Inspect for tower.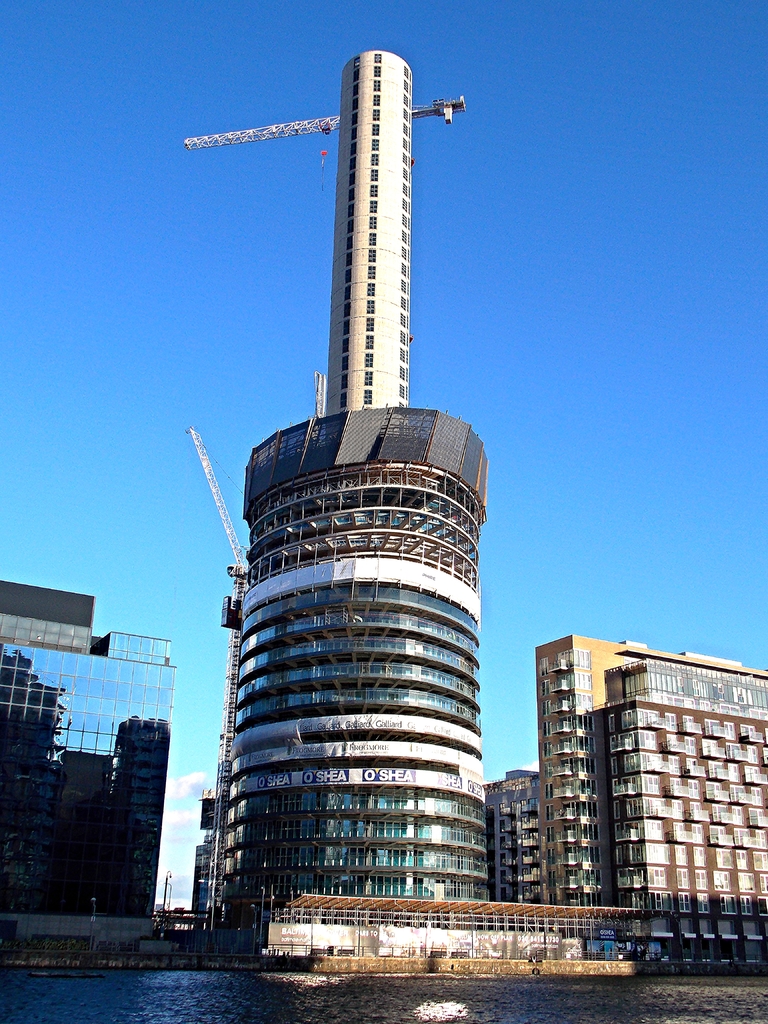
Inspection: <box>0,584,179,965</box>.
